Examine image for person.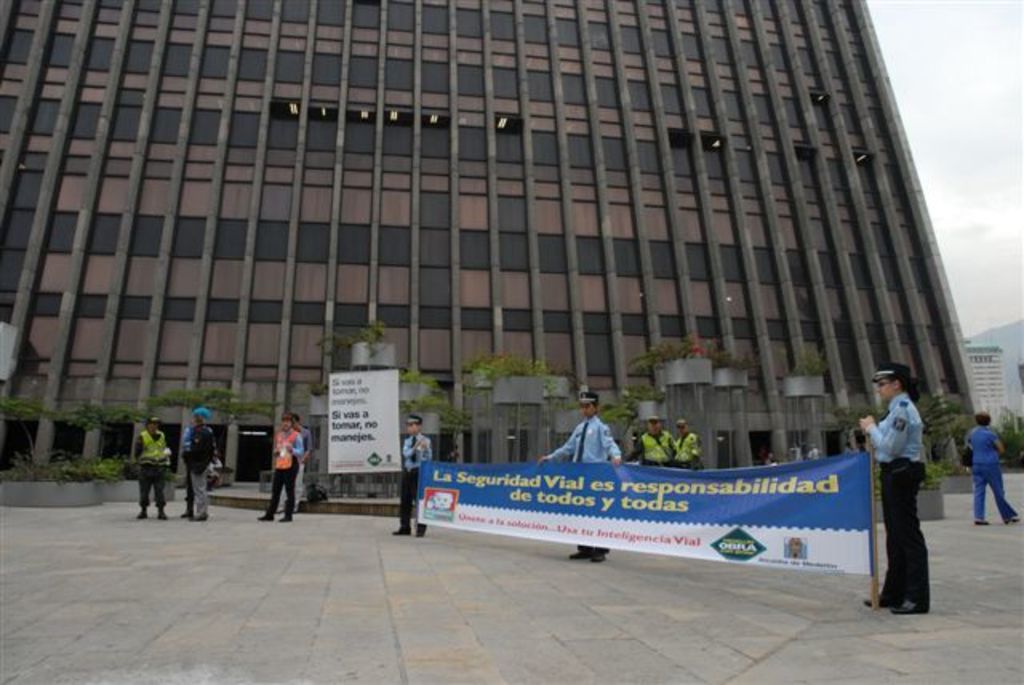
Examination result: rect(861, 362, 933, 616).
